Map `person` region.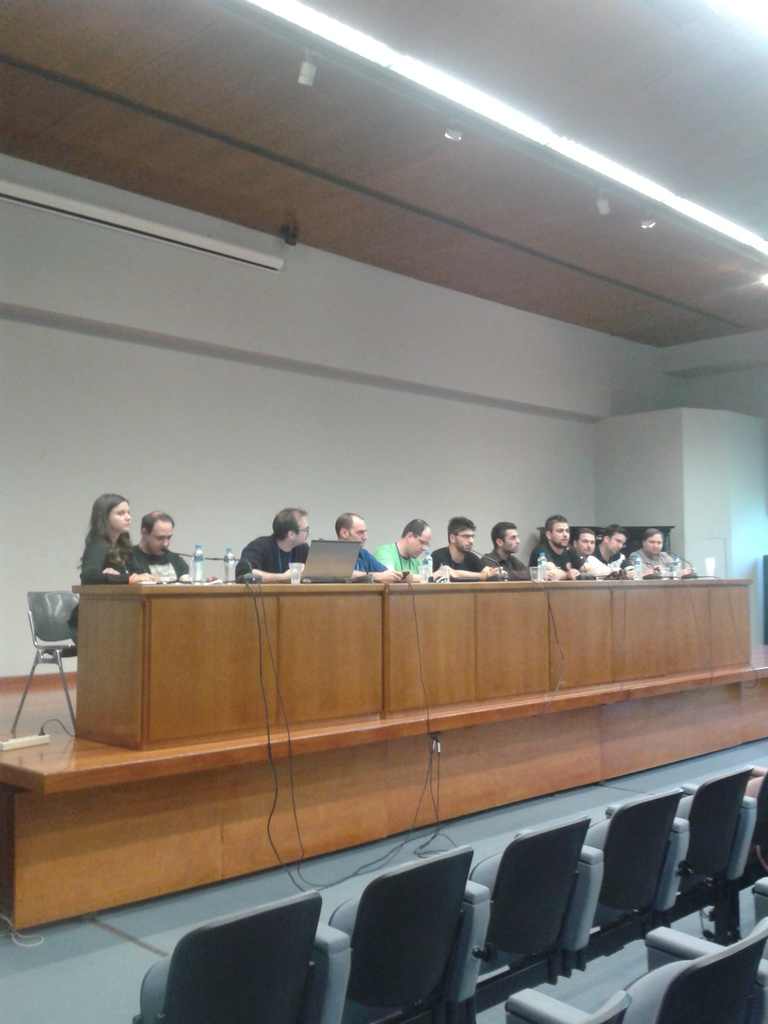
Mapped to {"left": 139, "top": 507, "right": 193, "bottom": 591}.
